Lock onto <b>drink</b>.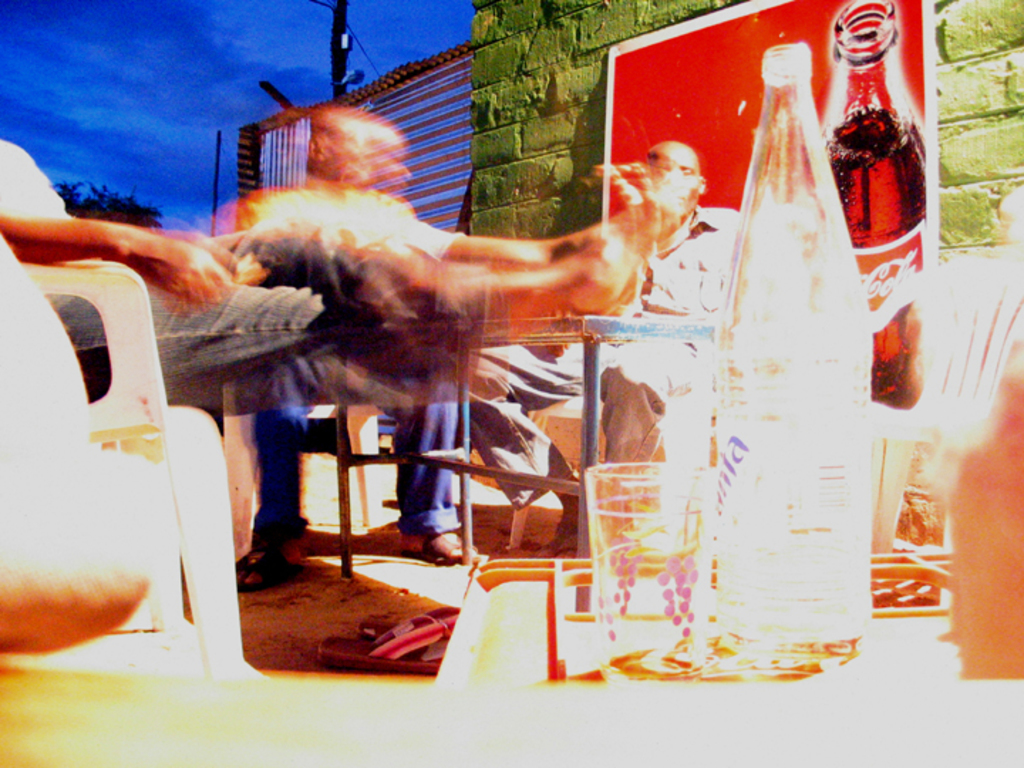
Locked: [x1=587, y1=508, x2=708, y2=657].
